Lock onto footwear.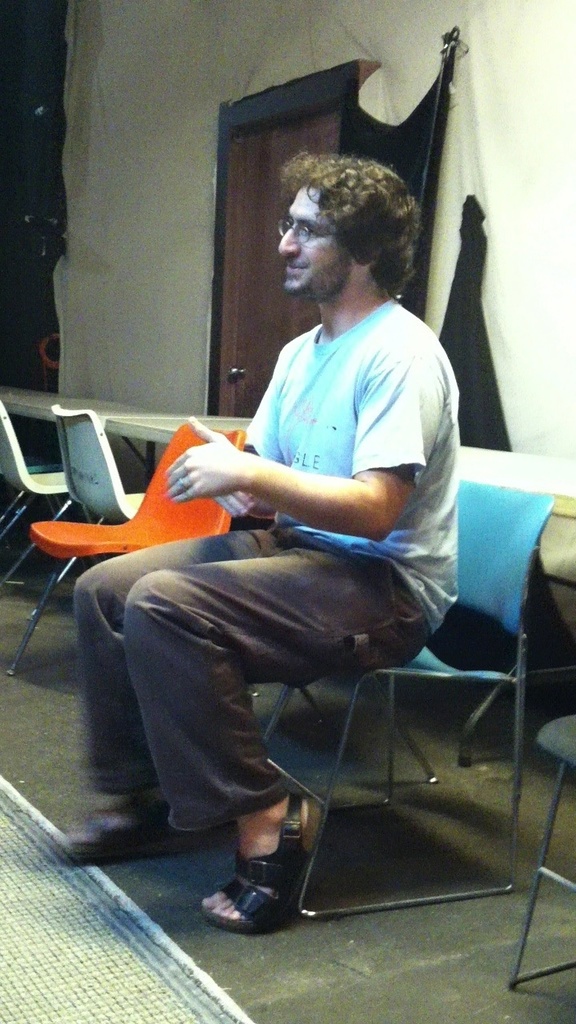
Locked: bbox=(207, 817, 305, 941).
